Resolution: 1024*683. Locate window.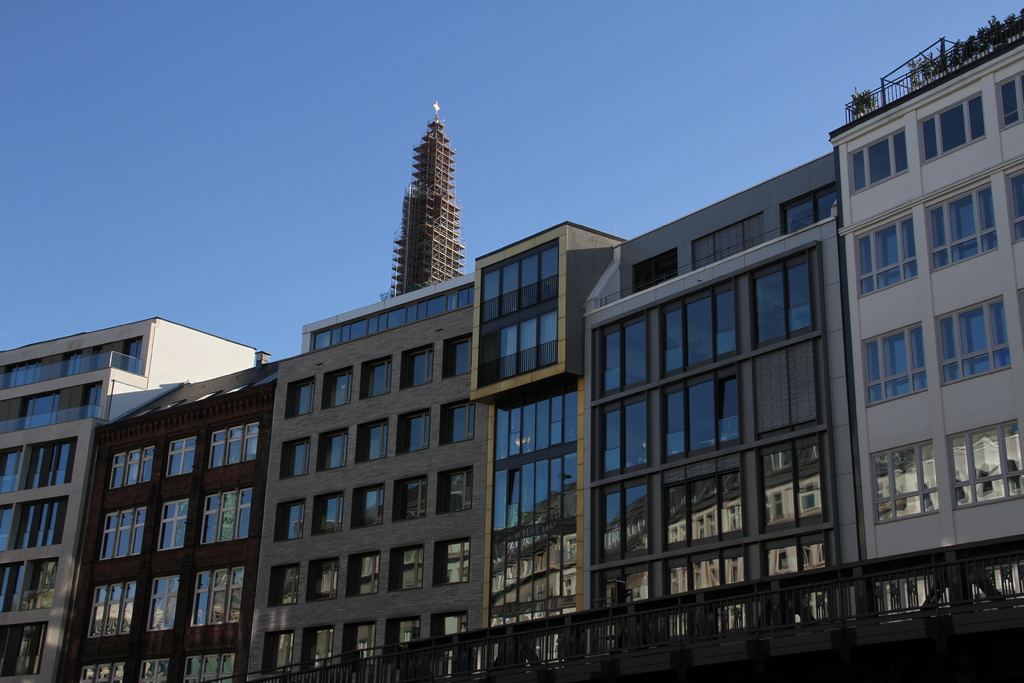
x1=82, y1=384, x2=102, y2=420.
